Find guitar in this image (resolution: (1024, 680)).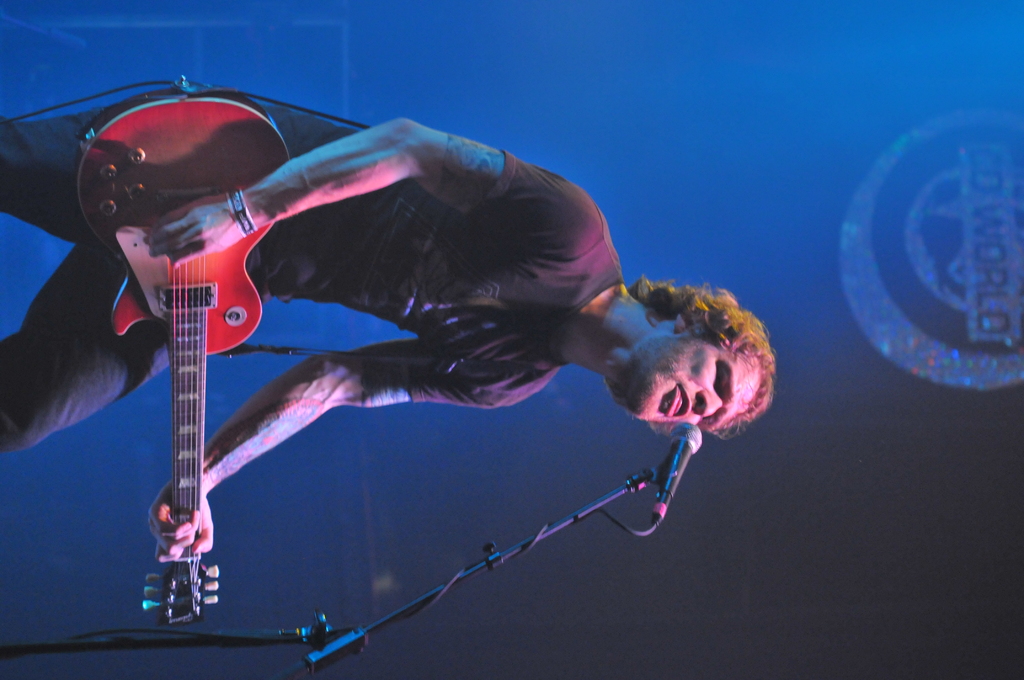
rect(65, 111, 316, 627).
